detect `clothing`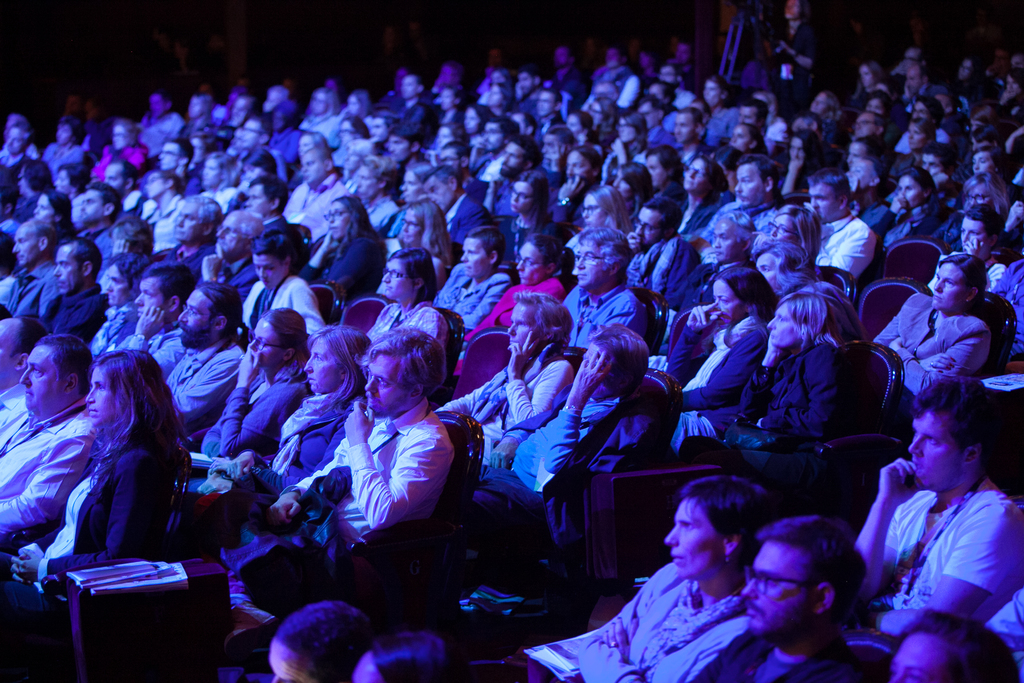
box(856, 440, 1015, 648)
